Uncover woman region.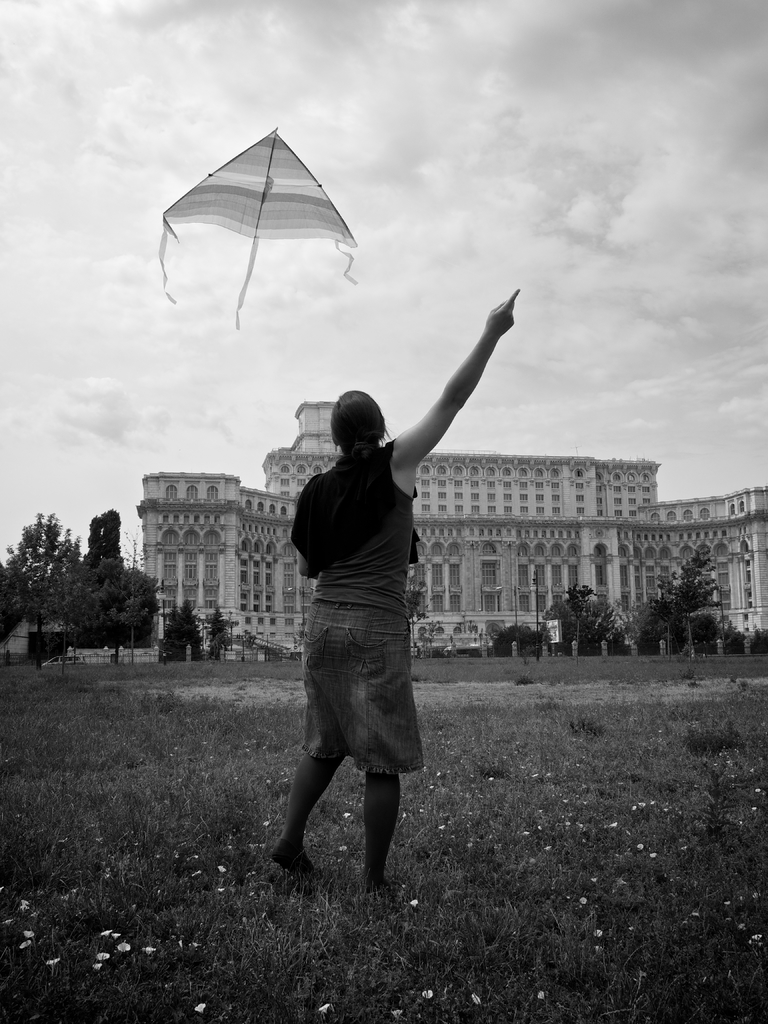
Uncovered: 268, 284, 522, 899.
